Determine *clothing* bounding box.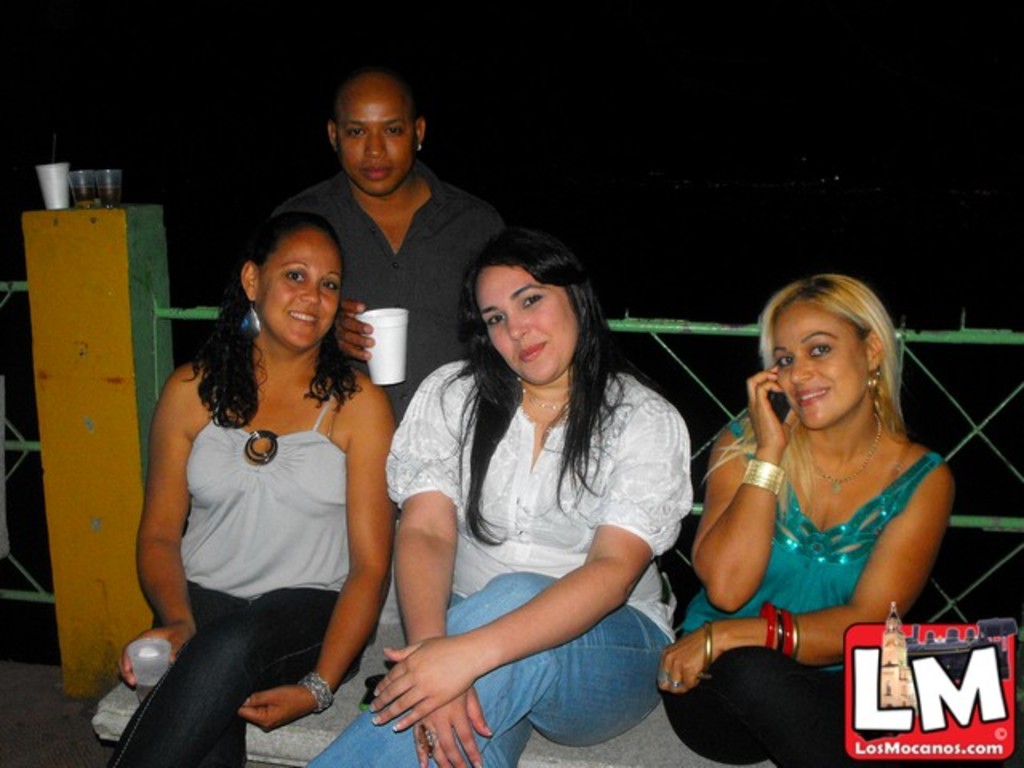
Determined: locate(80, 381, 360, 766).
